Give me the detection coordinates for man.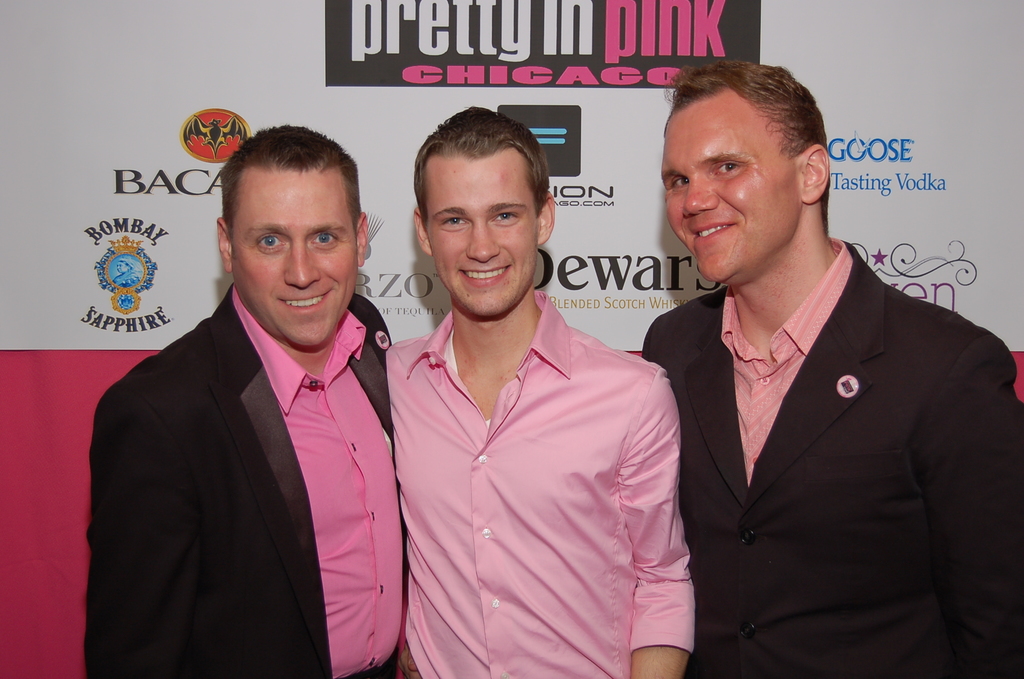
76,115,417,678.
